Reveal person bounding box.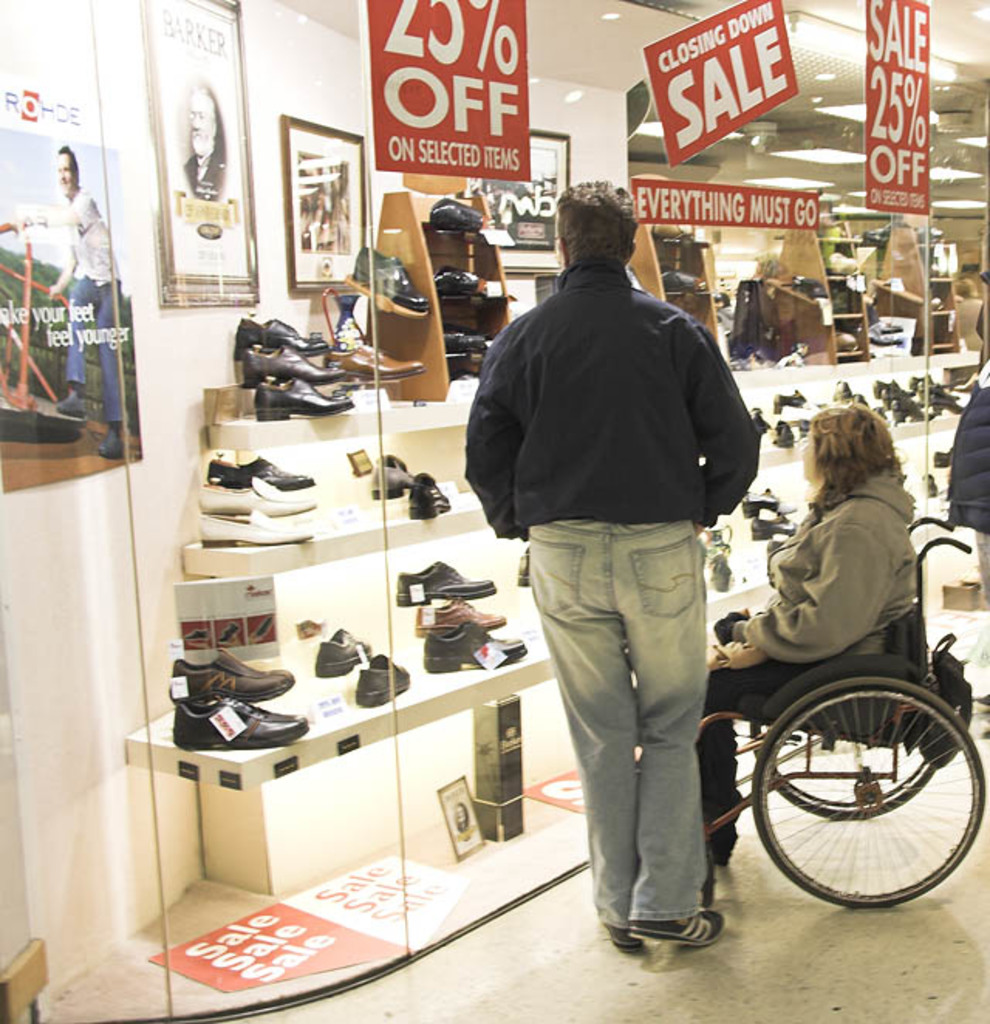
Revealed: 176 84 230 203.
